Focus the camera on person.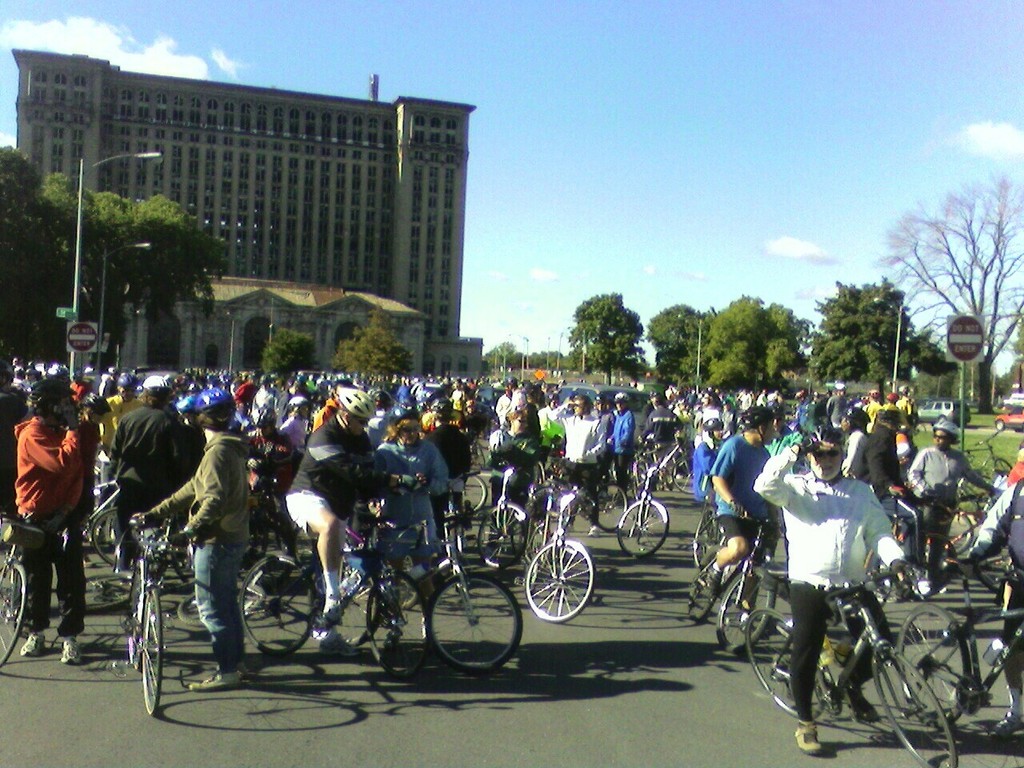
Focus region: 861 397 885 420.
